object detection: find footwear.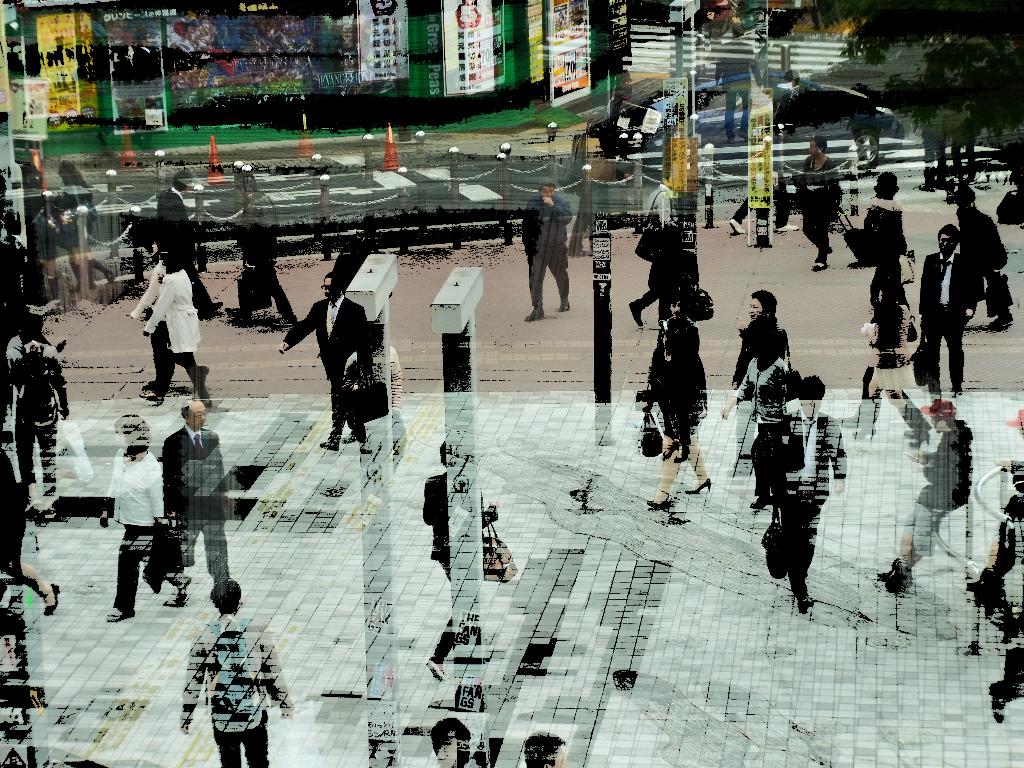
BBox(104, 606, 135, 620).
